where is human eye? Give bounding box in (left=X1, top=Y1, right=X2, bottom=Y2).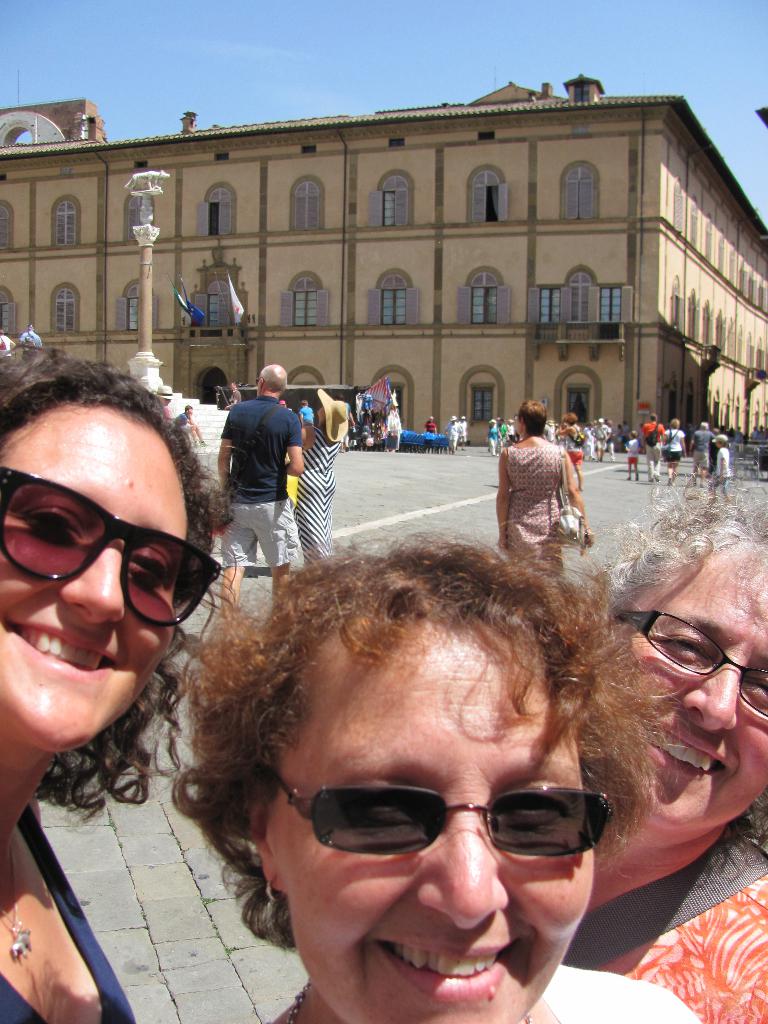
(left=129, top=552, right=167, bottom=589).
